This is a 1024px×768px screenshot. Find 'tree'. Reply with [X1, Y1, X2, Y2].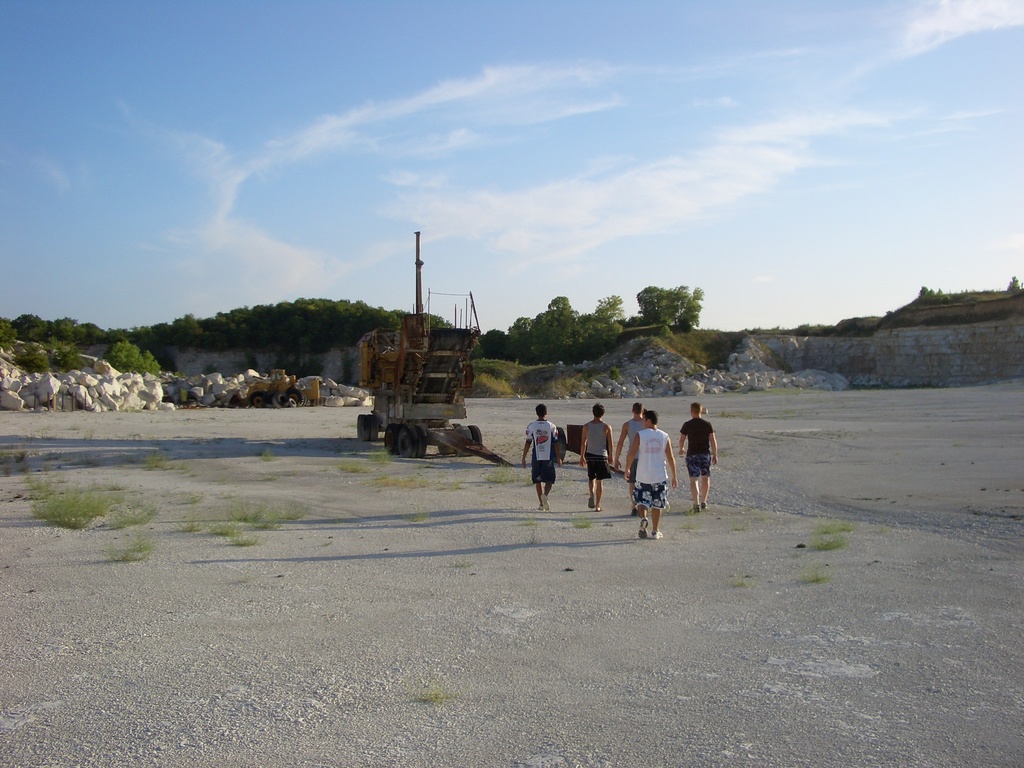
[531, 292, 573, 359].
